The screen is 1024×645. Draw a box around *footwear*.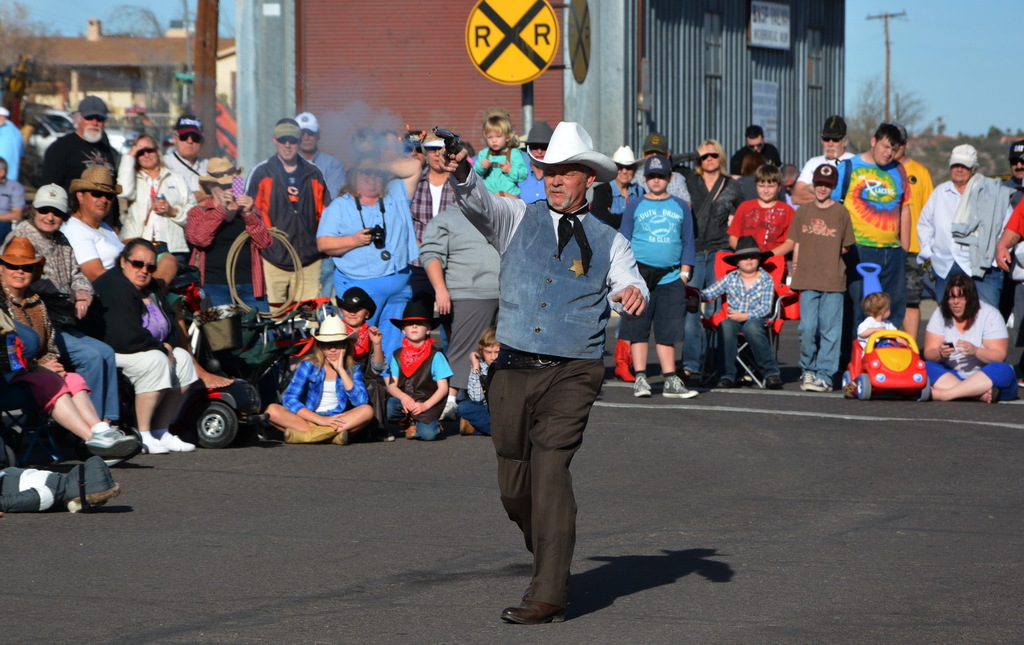
bbox=(130, 429, 159, 459).
